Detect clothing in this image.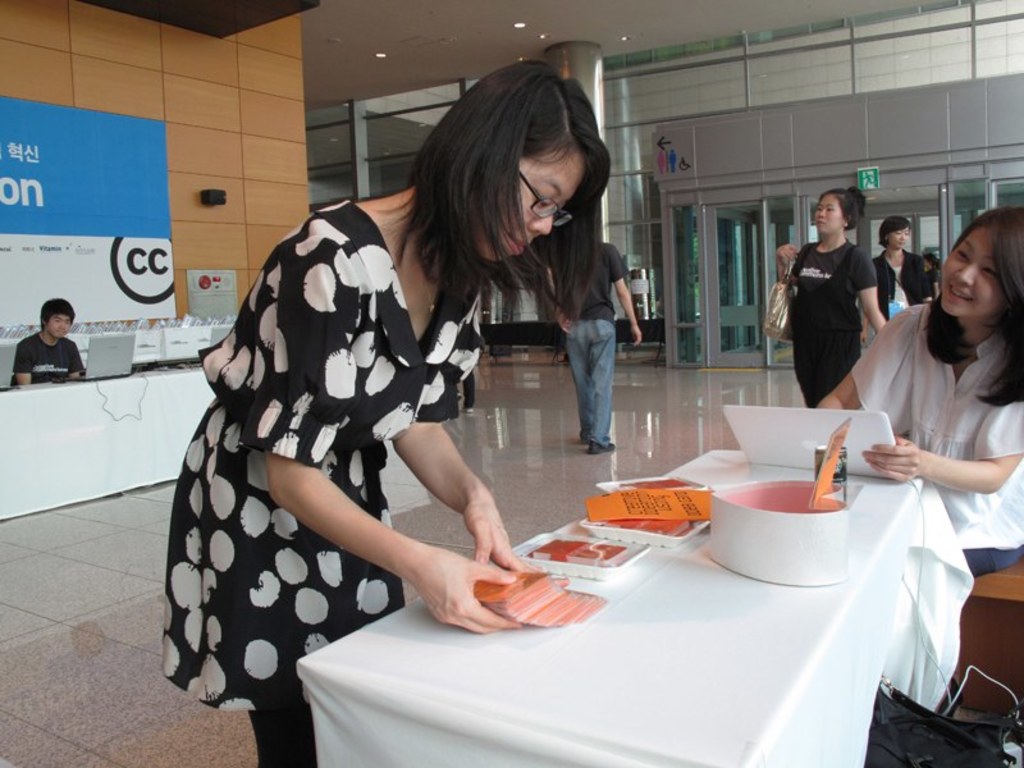
Detection: [186,173,538,722].
